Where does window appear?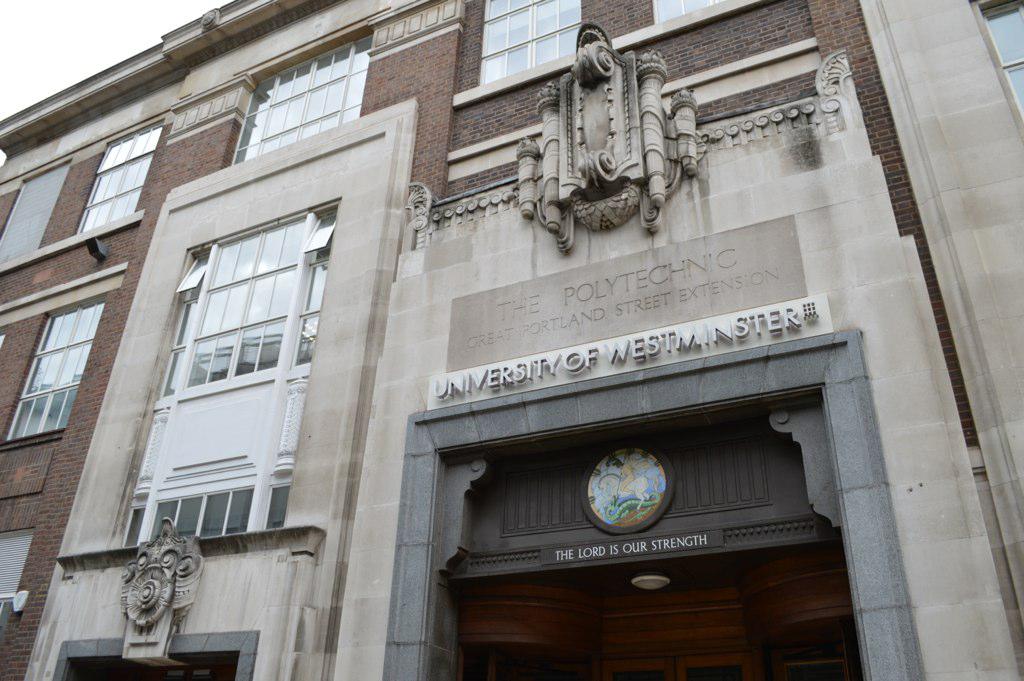
Appears at left=1, top=154, right=72, bottom=269.
